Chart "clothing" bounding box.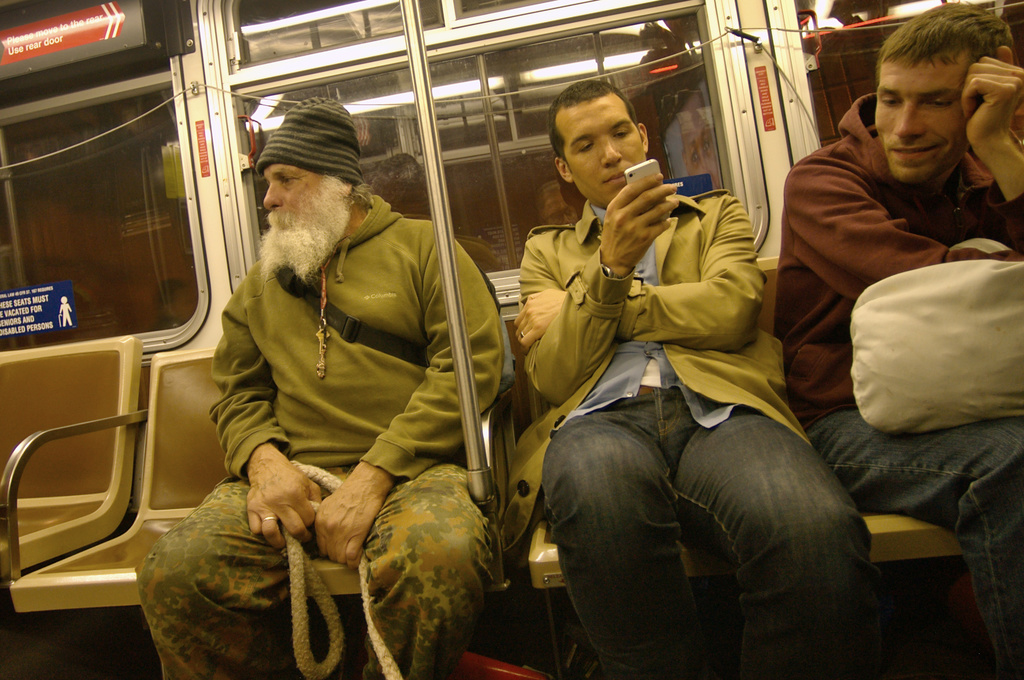
Charted: bbox(131, 192, 497, 672).
